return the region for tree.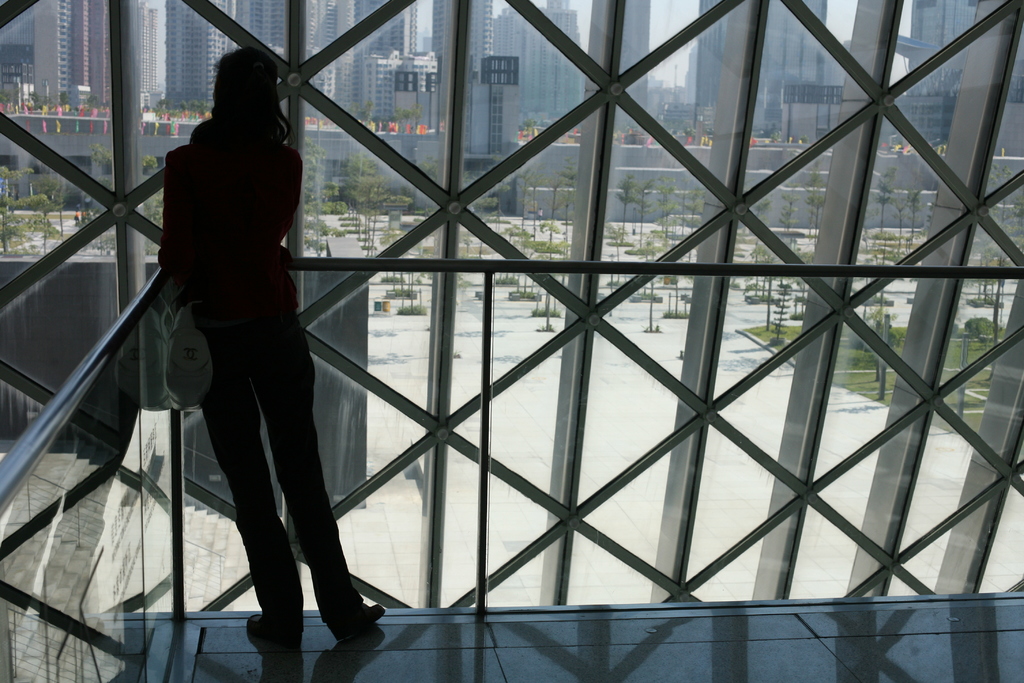
<bbox>517, 117, 534, 138</bbox>.
